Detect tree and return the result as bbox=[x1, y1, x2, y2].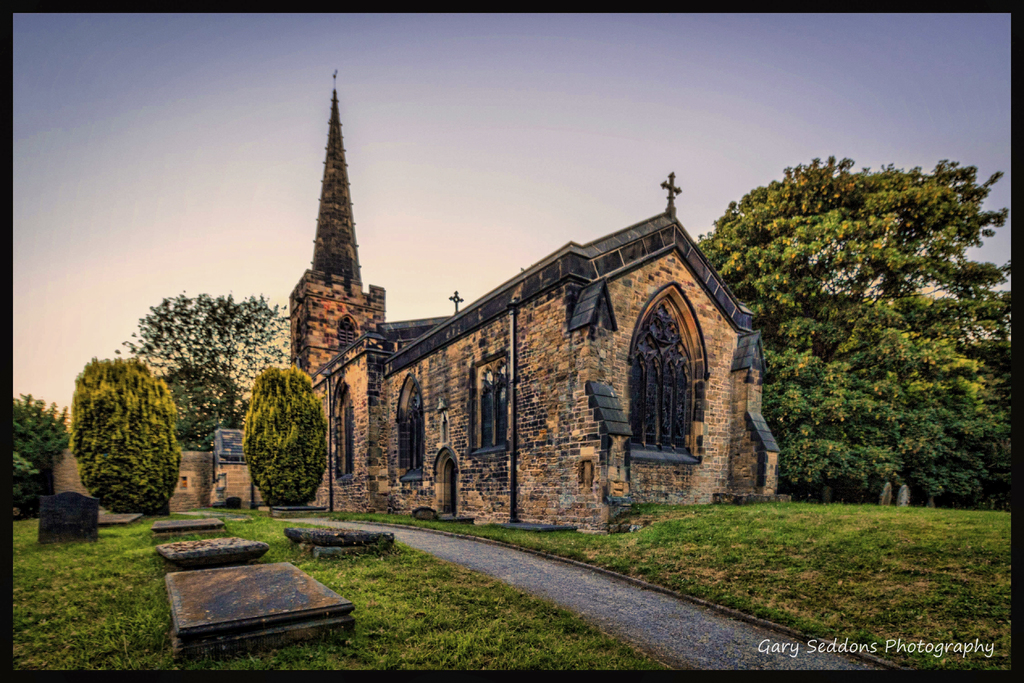
bbox=[117, 295, 292, 453].
